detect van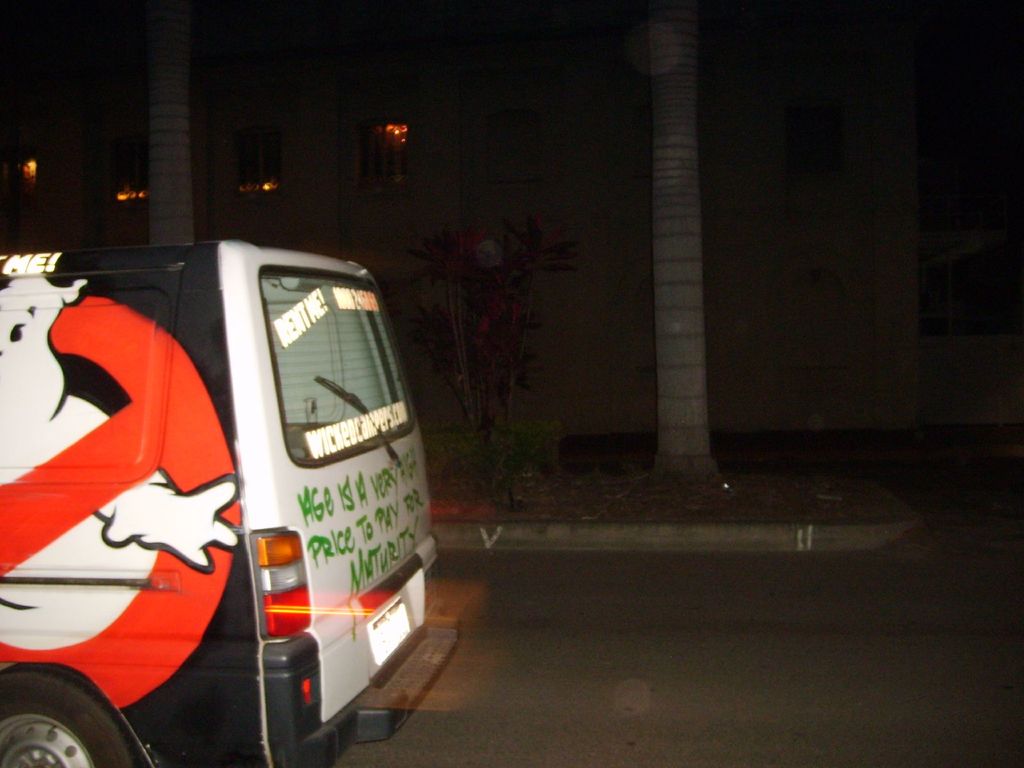
locate(0, 236, 465, 767)
